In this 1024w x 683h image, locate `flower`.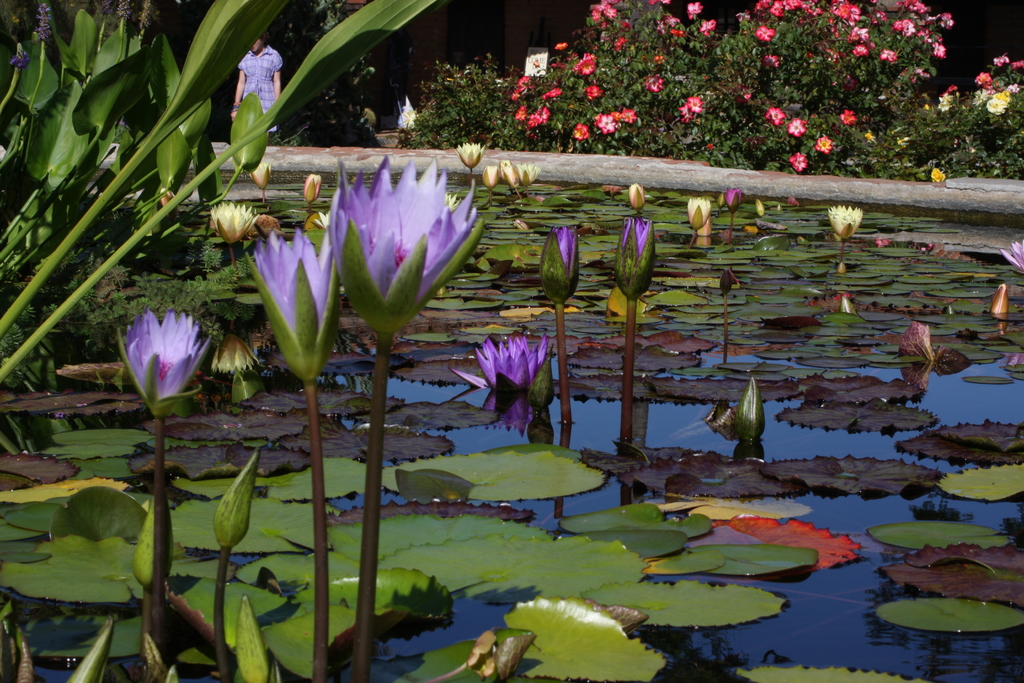
Bounding box: [557, 60, 567, 72].
